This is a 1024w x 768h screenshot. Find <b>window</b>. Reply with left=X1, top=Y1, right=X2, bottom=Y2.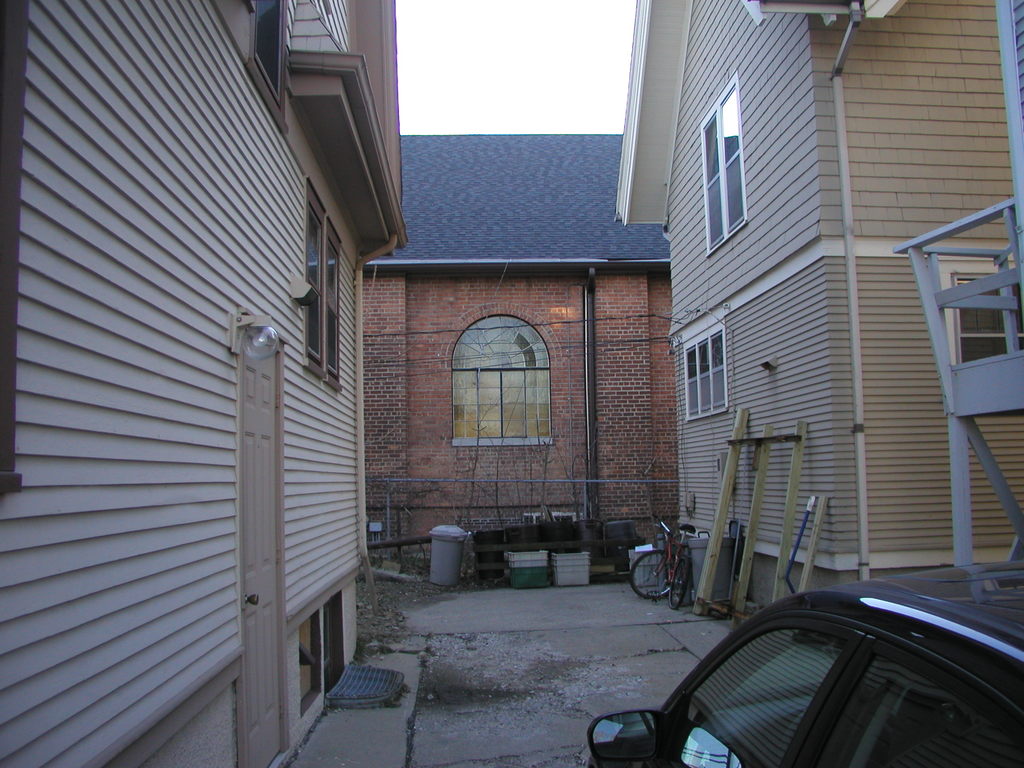
left=300, top=188, right=342, bottom=395.
